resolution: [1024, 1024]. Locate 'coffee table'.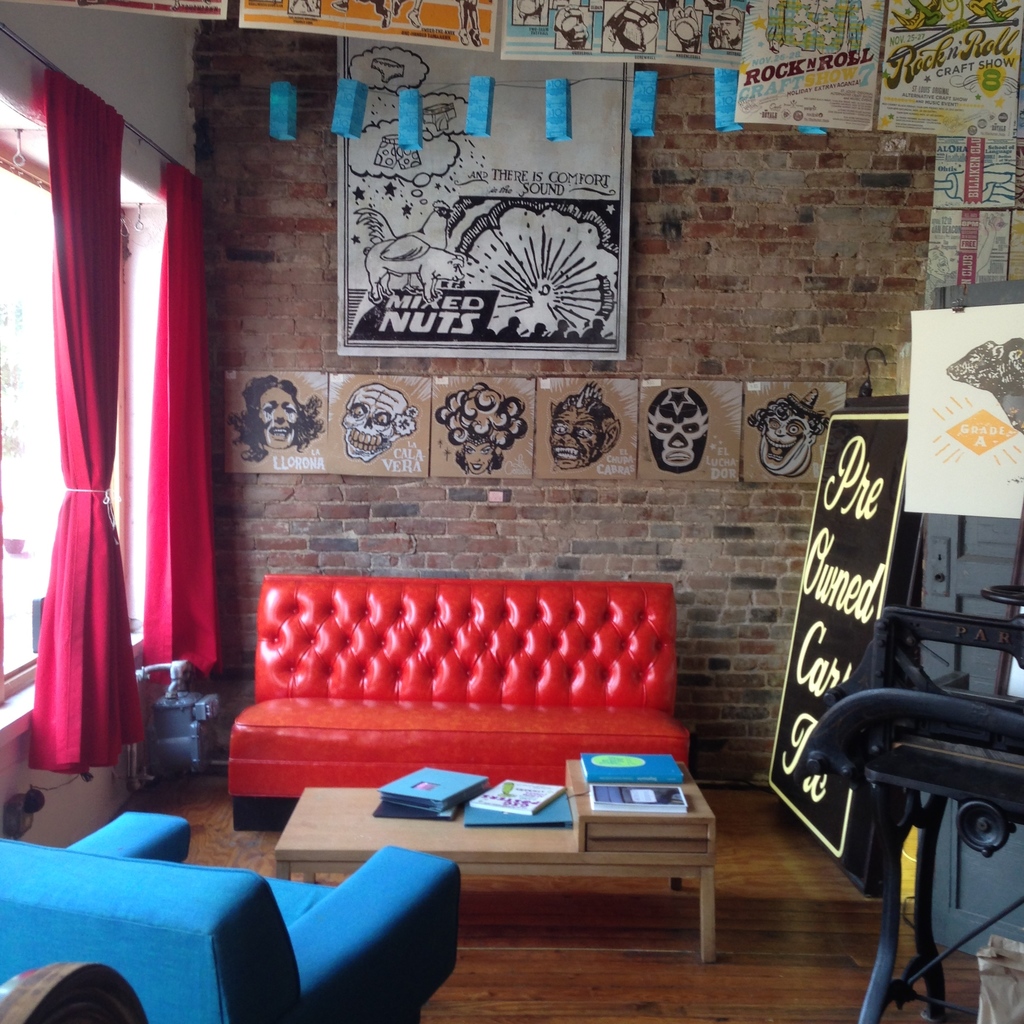
bbox=[275, 785, 718, 960].
